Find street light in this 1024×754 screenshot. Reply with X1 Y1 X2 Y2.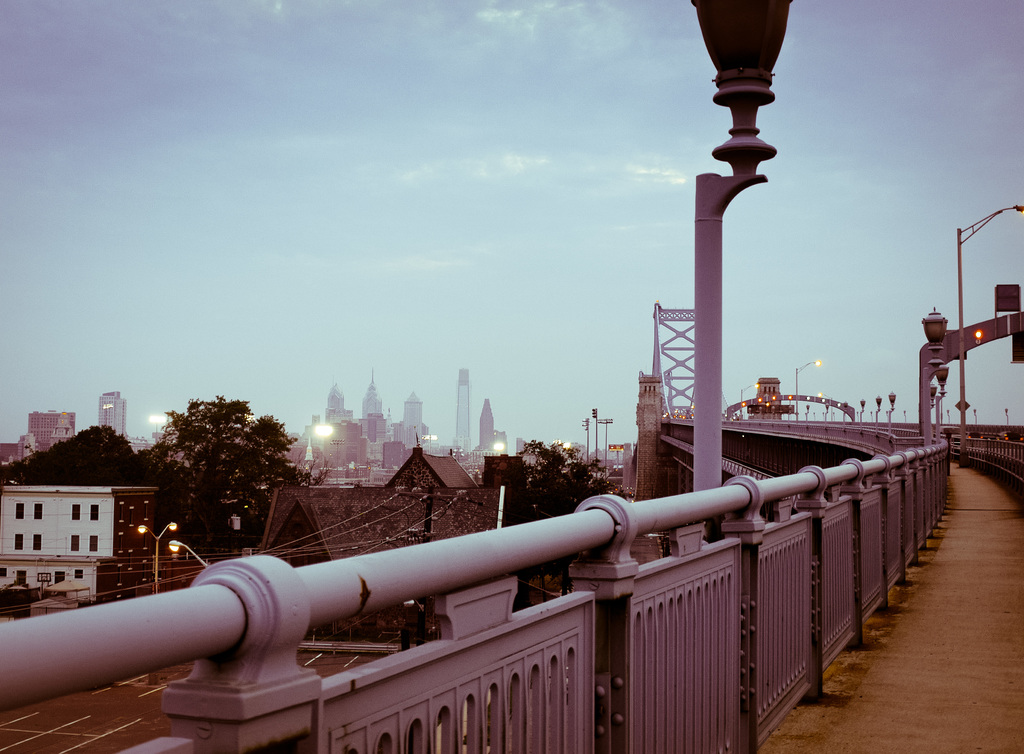
883 389 895 426.
